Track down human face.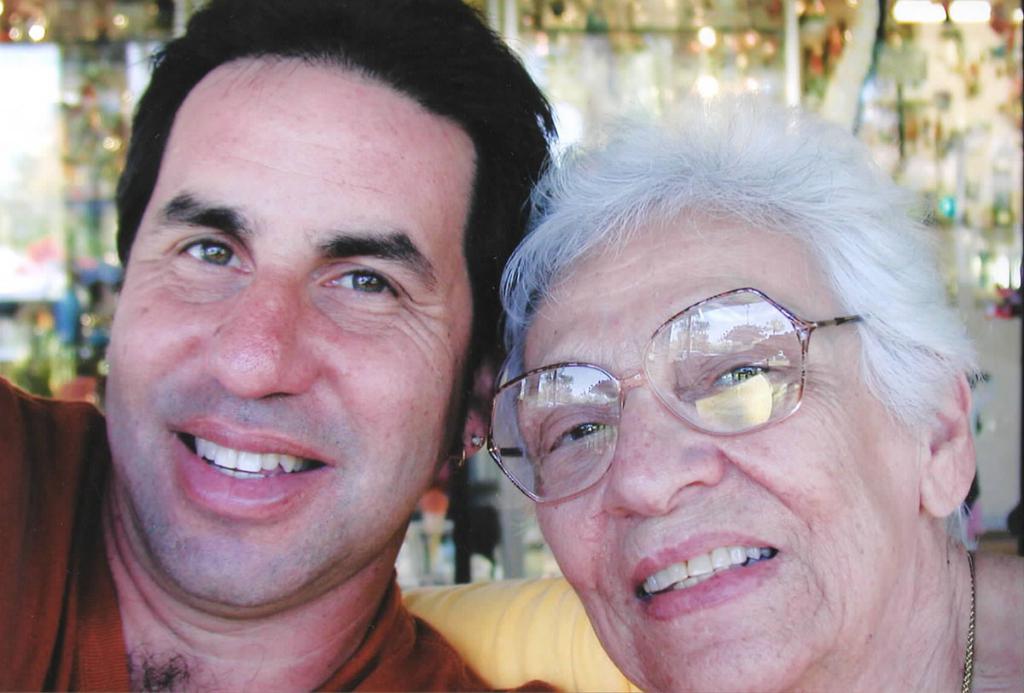
Tracked to detection(101, 60, 483, 598).
